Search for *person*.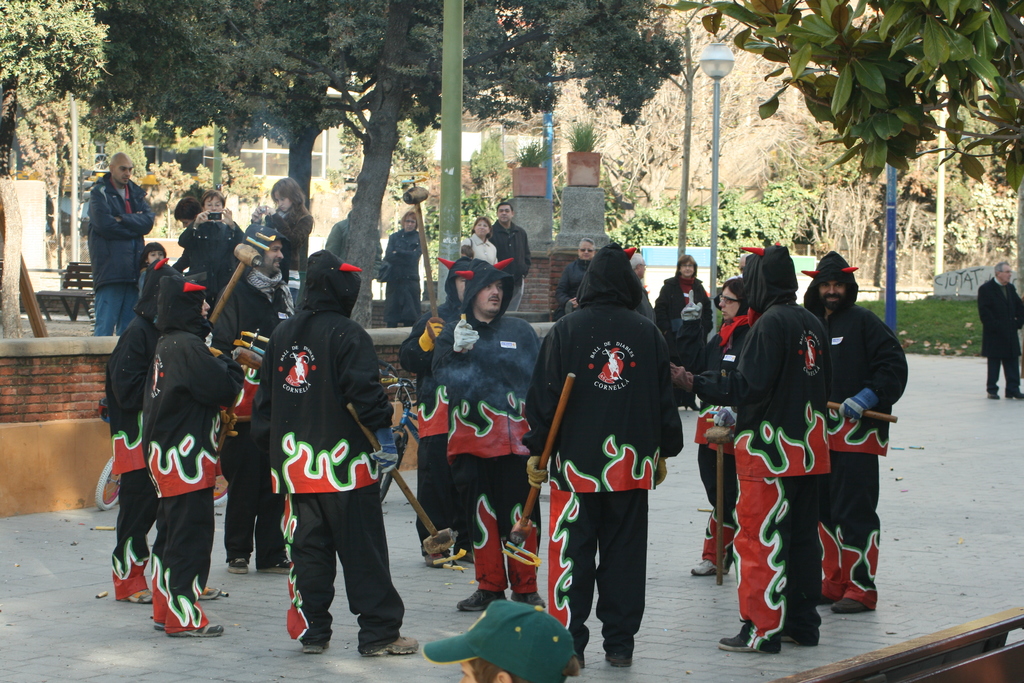
Found at 374 202 427 324.
